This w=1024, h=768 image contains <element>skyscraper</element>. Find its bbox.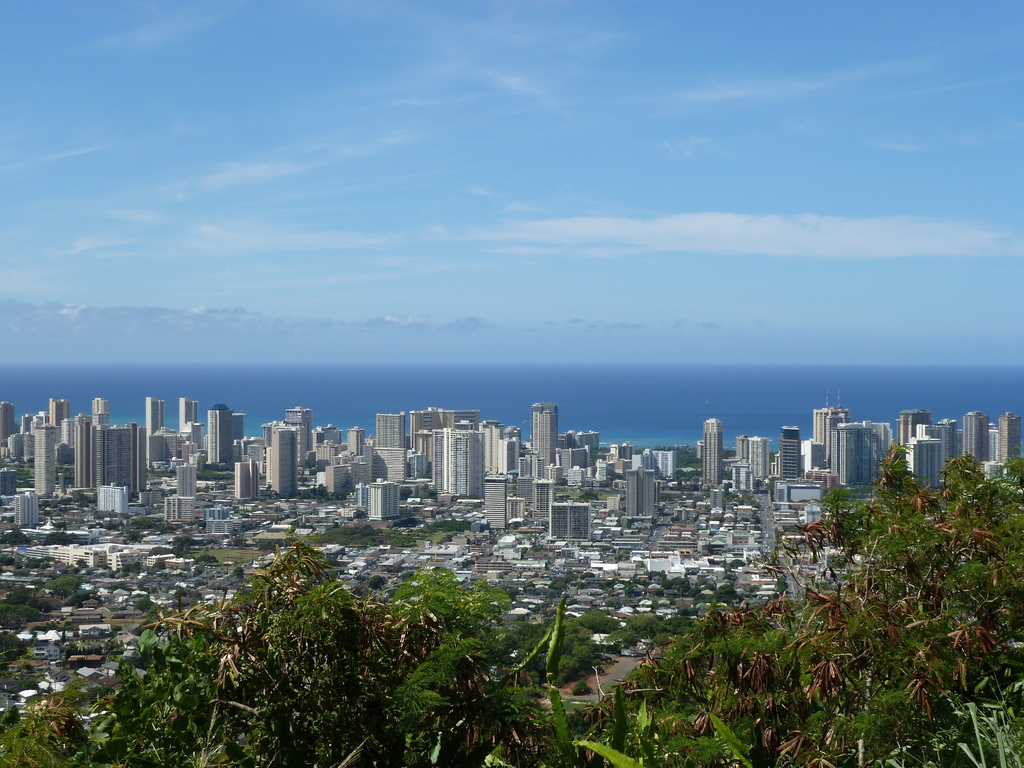
531/403/547/450.
